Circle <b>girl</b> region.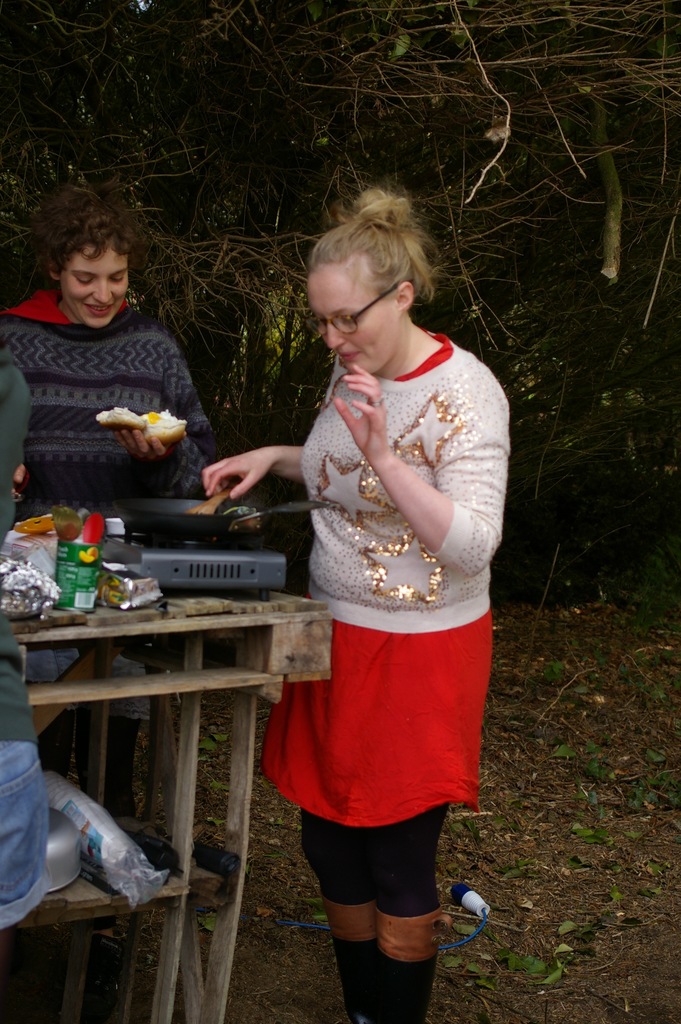
Region: 203/185/507/1023.
